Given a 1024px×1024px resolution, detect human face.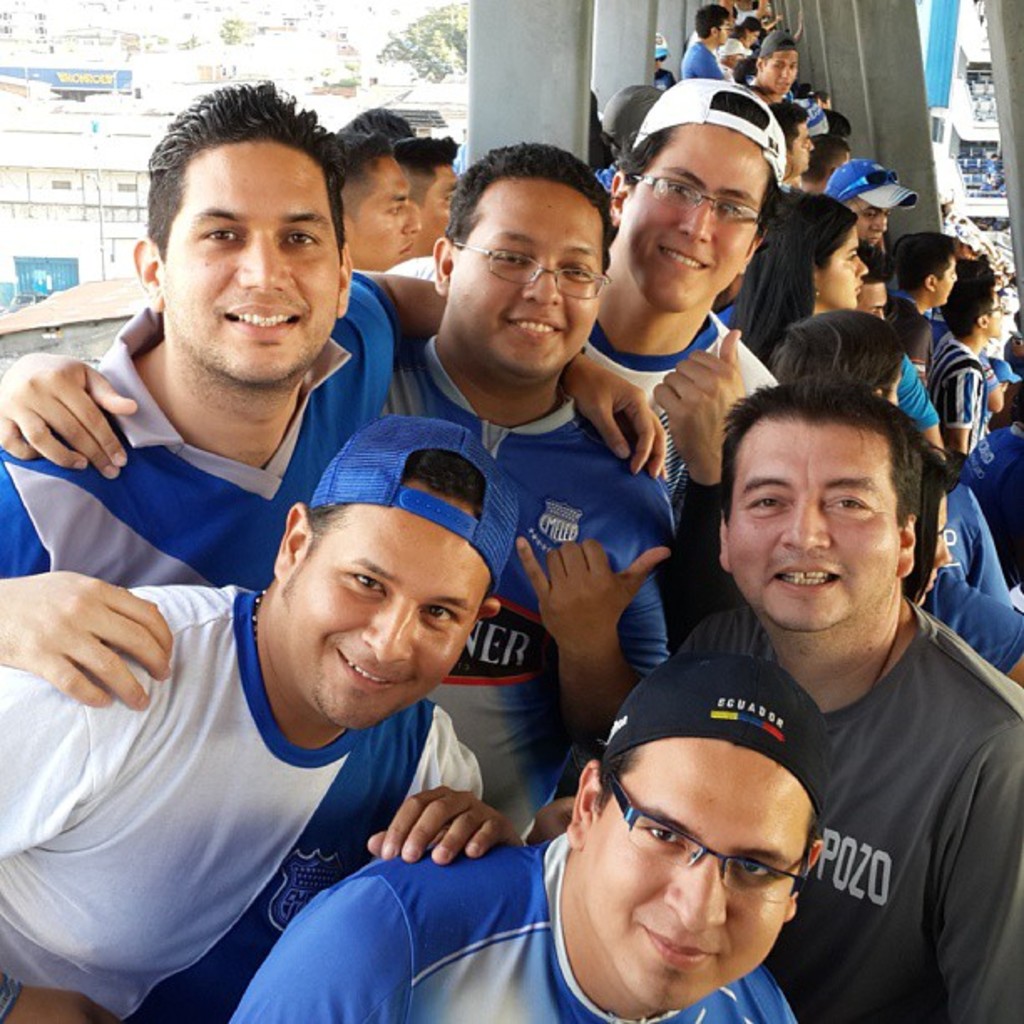
crop(984, 288, 1004, 341).
